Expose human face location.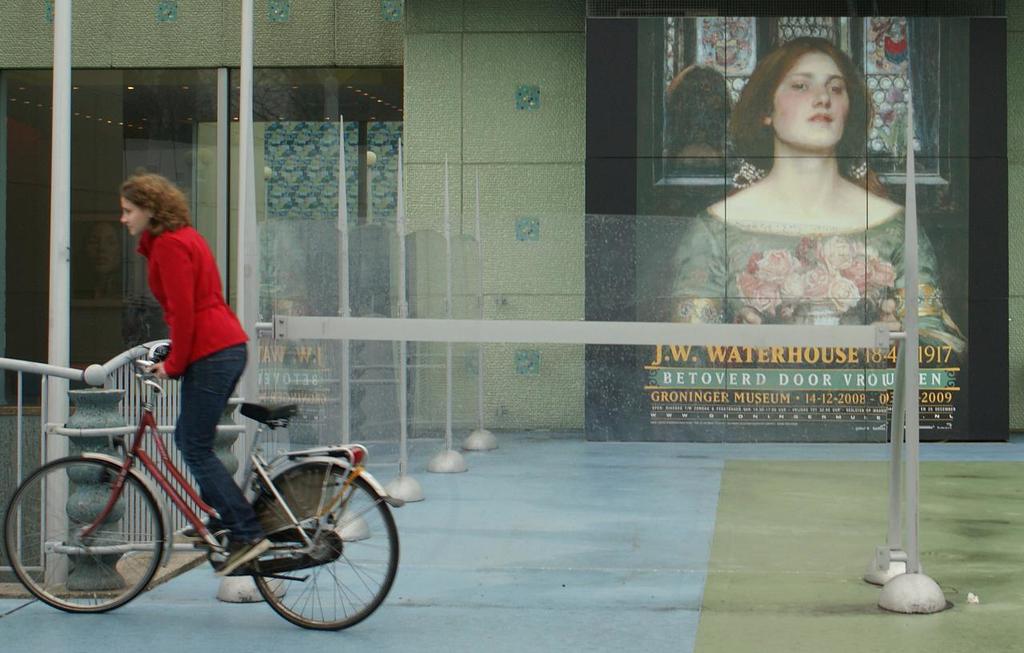
Exposed at (124, 198, 150, 234).
